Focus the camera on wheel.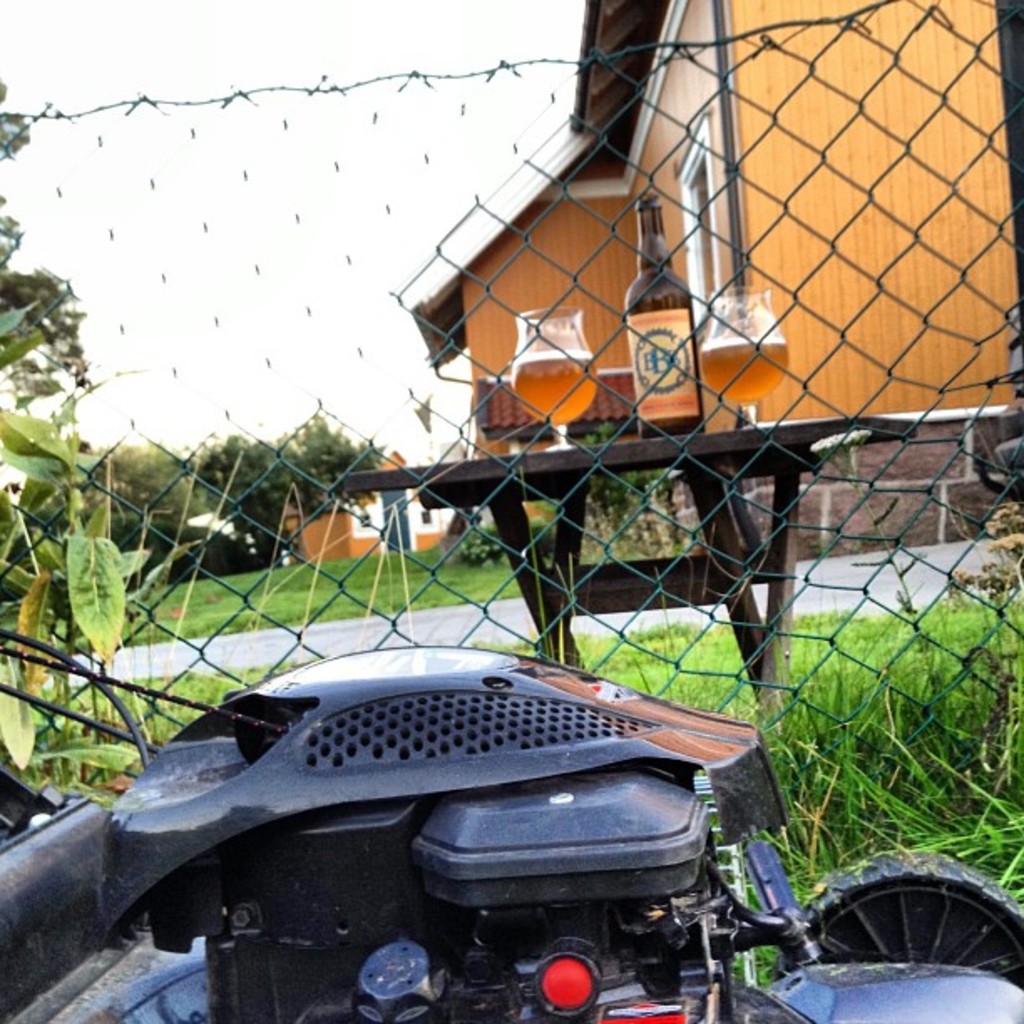
Focus region: rect(788, 877, 989, 1006).
